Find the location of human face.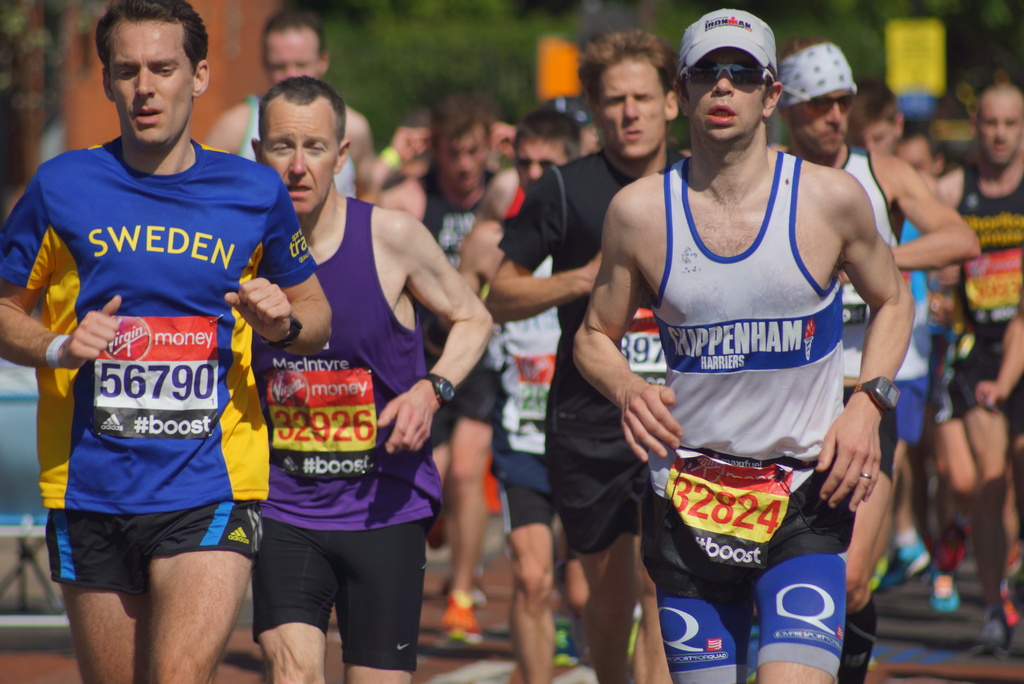
Location: (442, 116, 490, 192).
